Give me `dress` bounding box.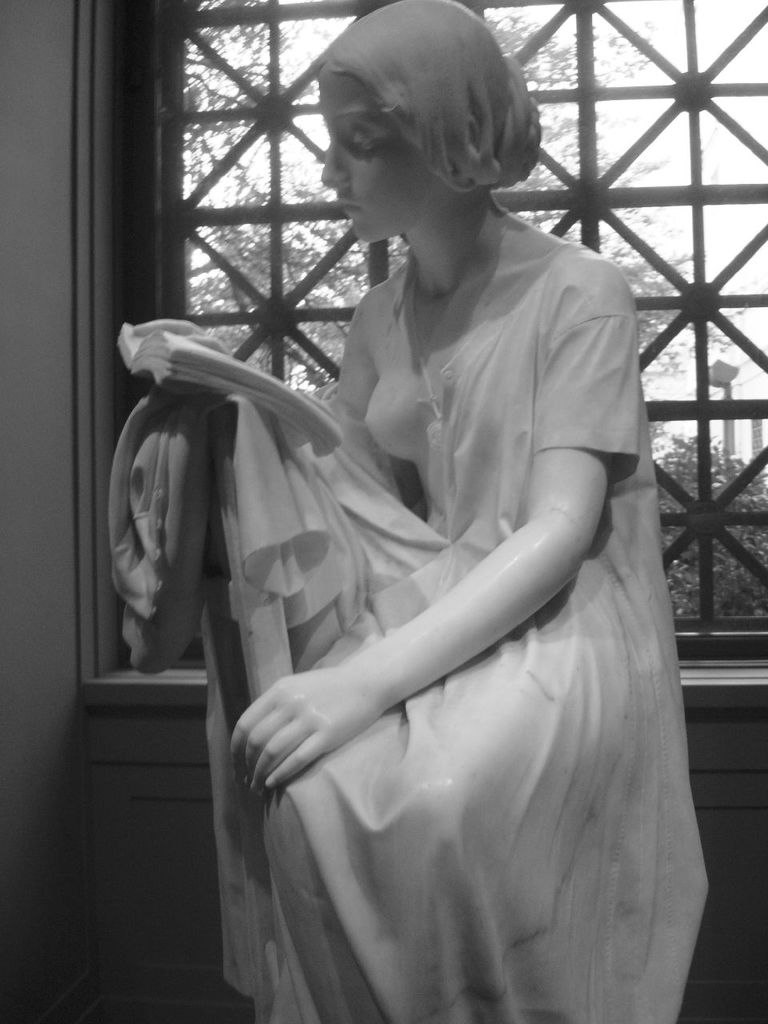
(218, 202, 718, 1014).
